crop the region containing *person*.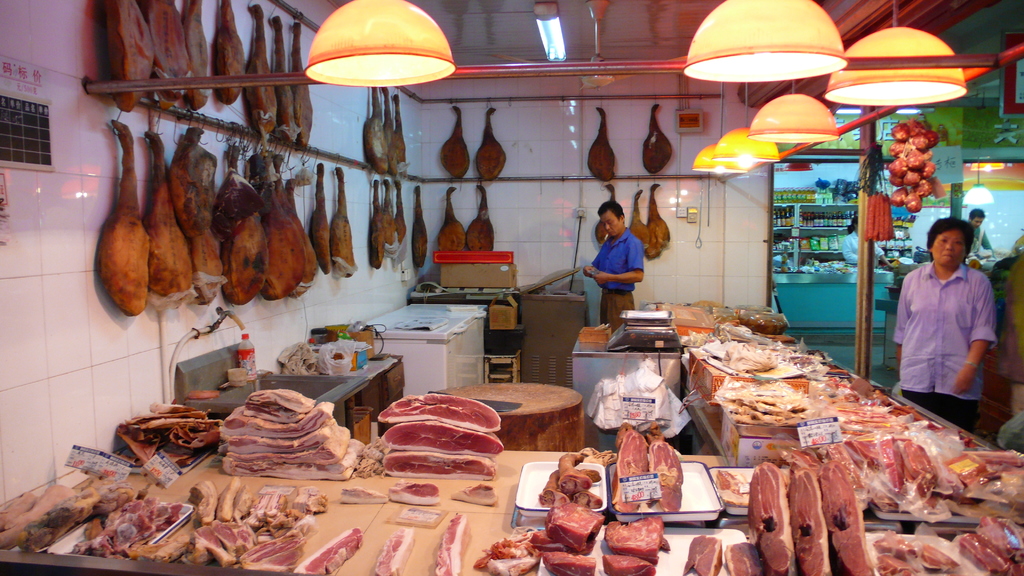
Crop region: rect(587, 187, 643, 324).
